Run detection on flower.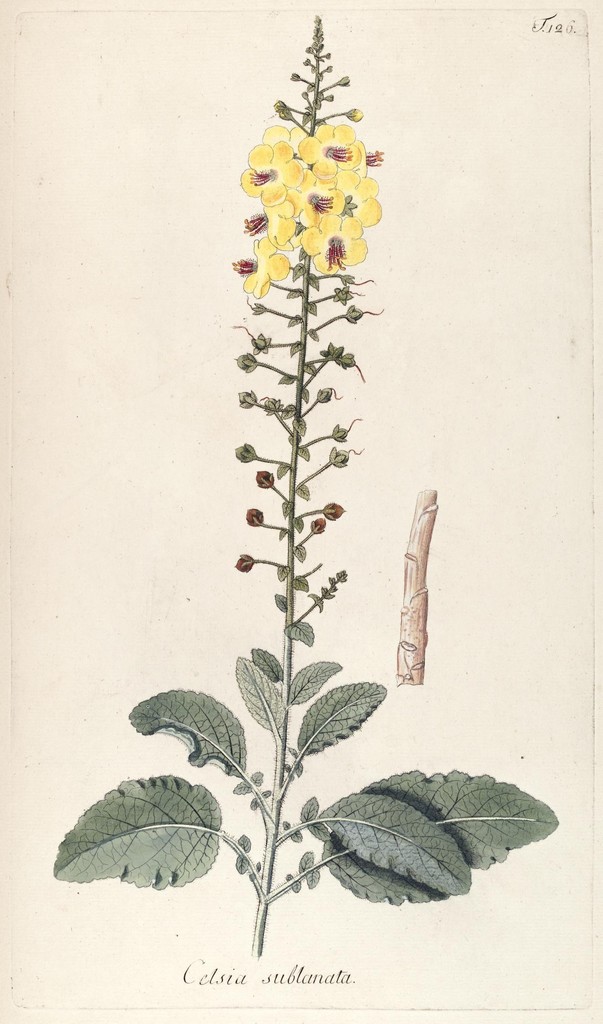
Result: <region>342, 348, 357, 371</region>.
